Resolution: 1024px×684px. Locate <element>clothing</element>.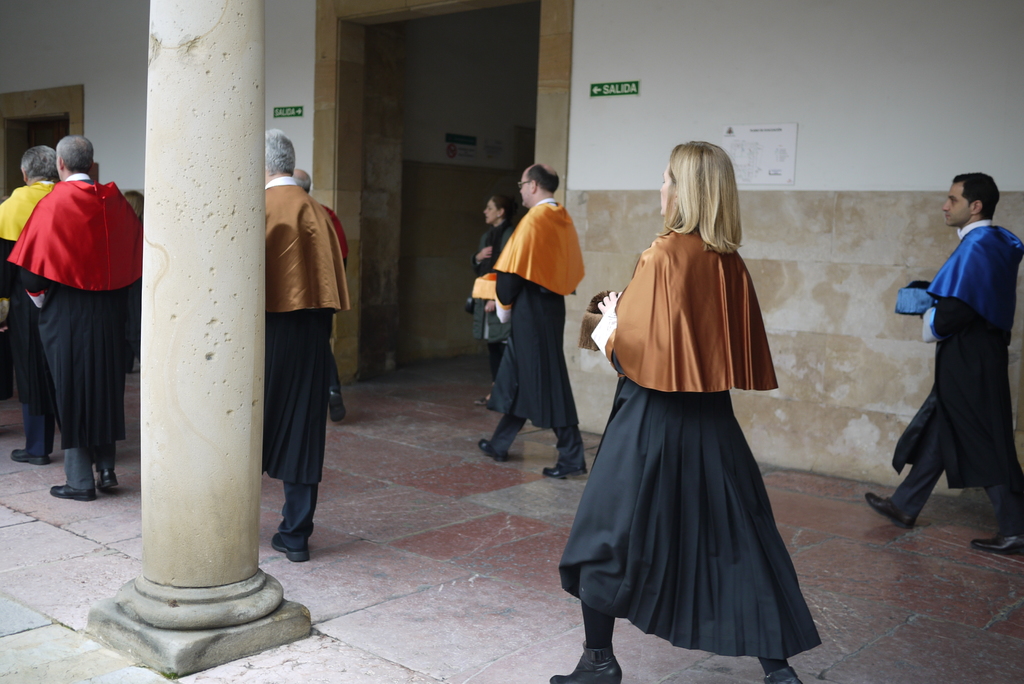
Rect(472, 224, 509, 380).
